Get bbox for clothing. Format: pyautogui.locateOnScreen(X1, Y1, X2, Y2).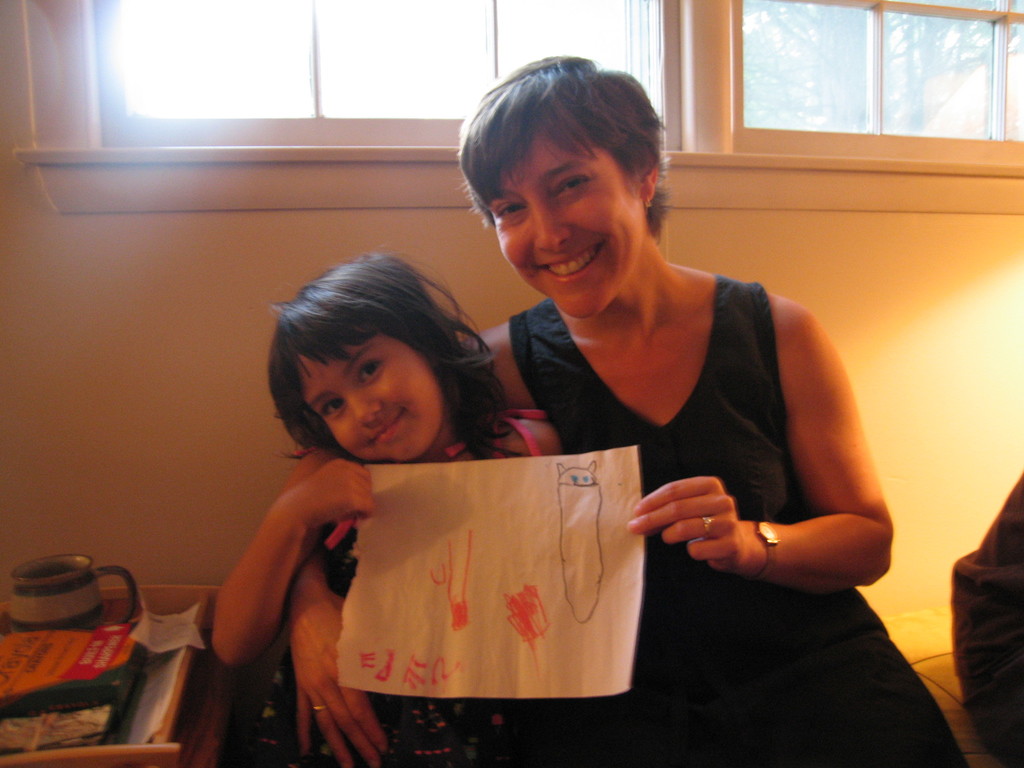
pyautogui.locateOnScreen(509, 298, 967, 767).
